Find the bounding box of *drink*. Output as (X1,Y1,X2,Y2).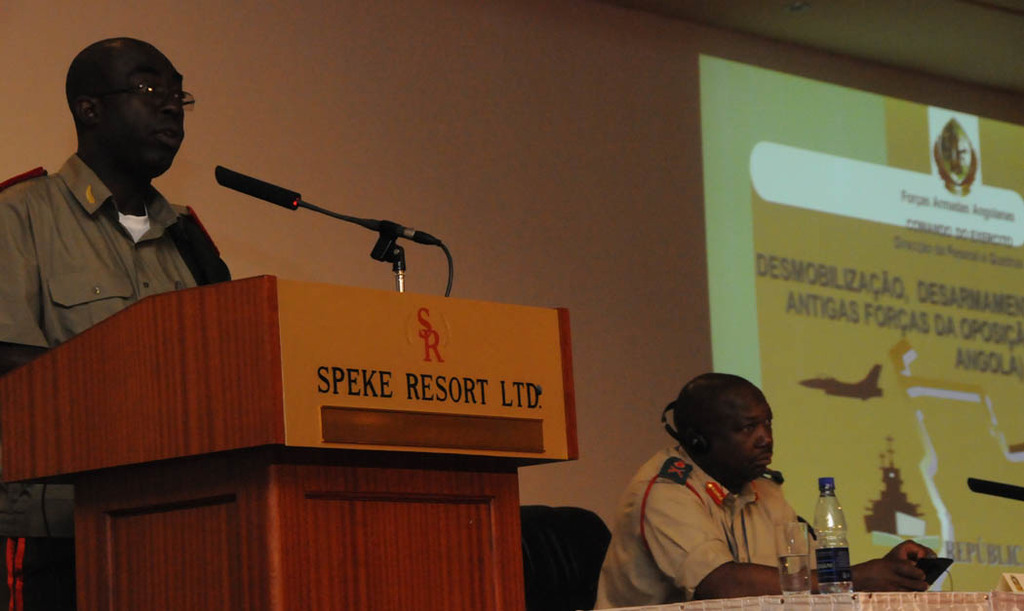
(775,556,807,593).
